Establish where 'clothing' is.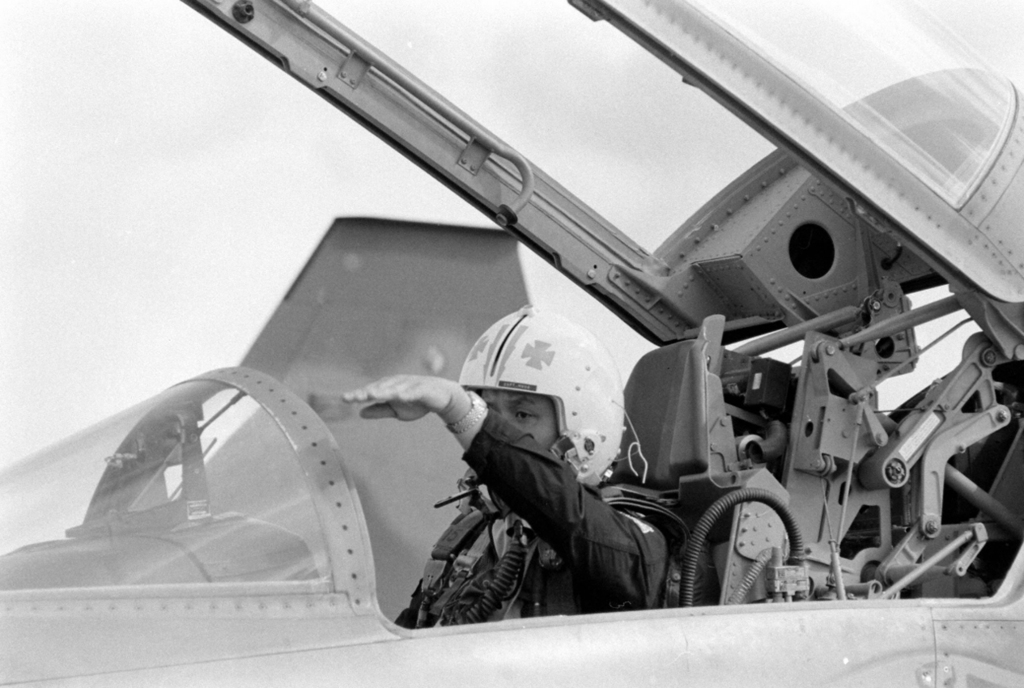
Established at 356, 337, 682, 629.
